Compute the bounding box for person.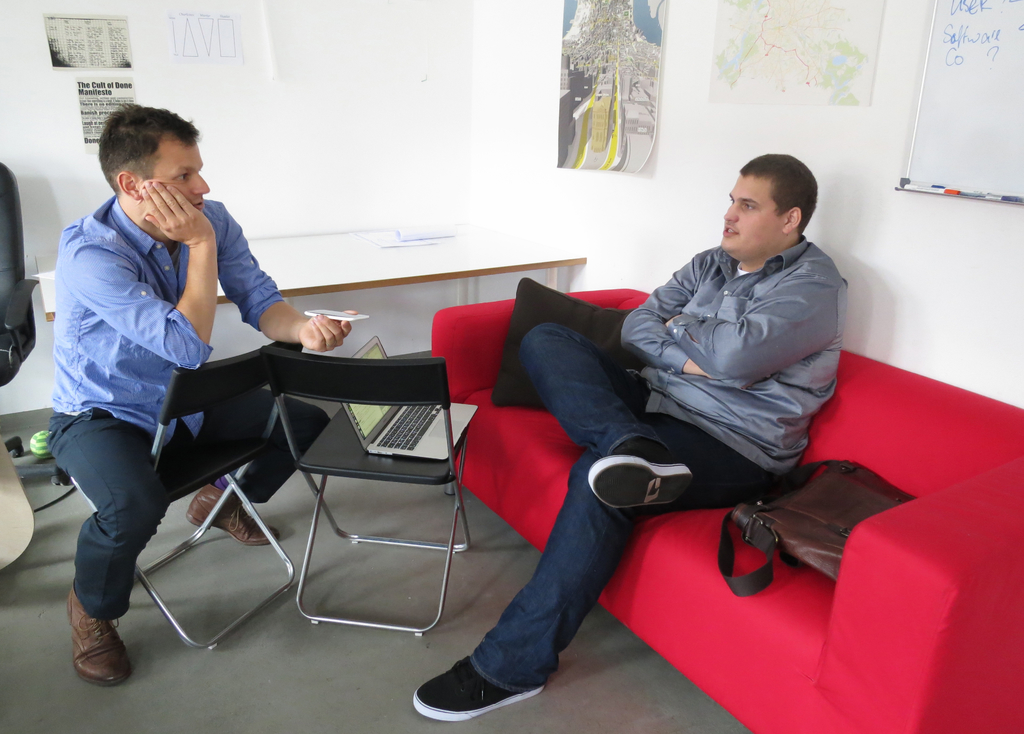
461,137,840,702.
